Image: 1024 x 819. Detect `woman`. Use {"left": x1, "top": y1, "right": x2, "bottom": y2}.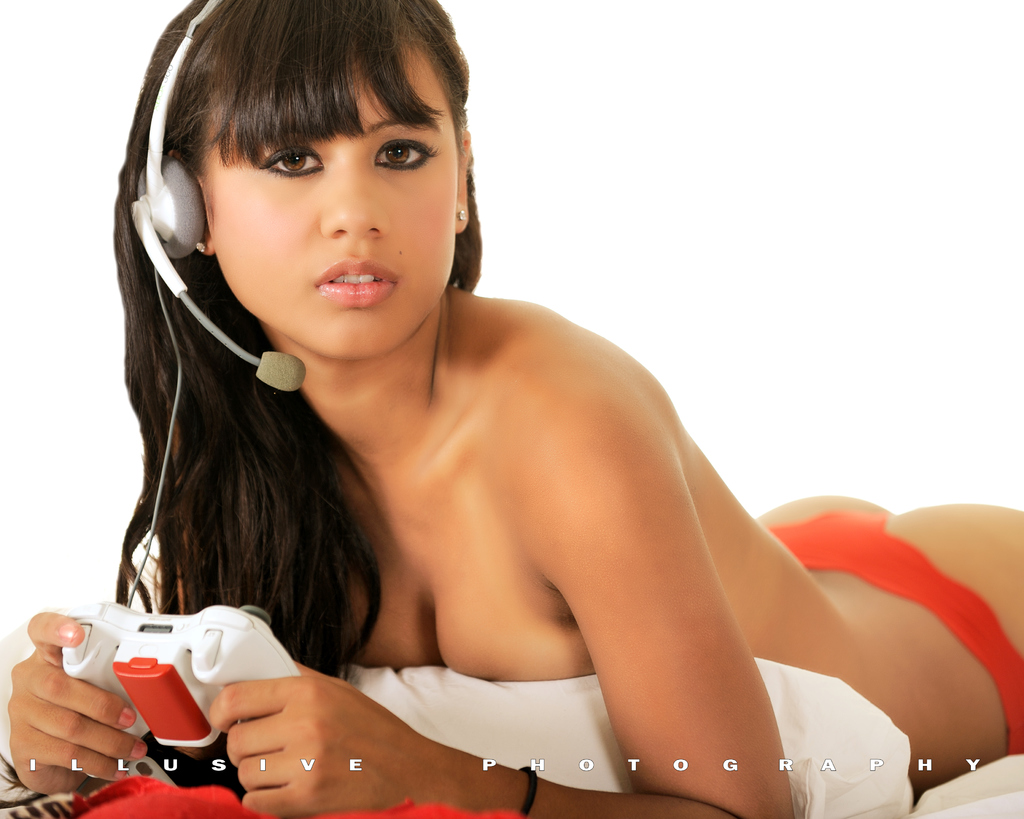
{"left": 110, "top": 6, "right": 901, "bottom": 805}.
